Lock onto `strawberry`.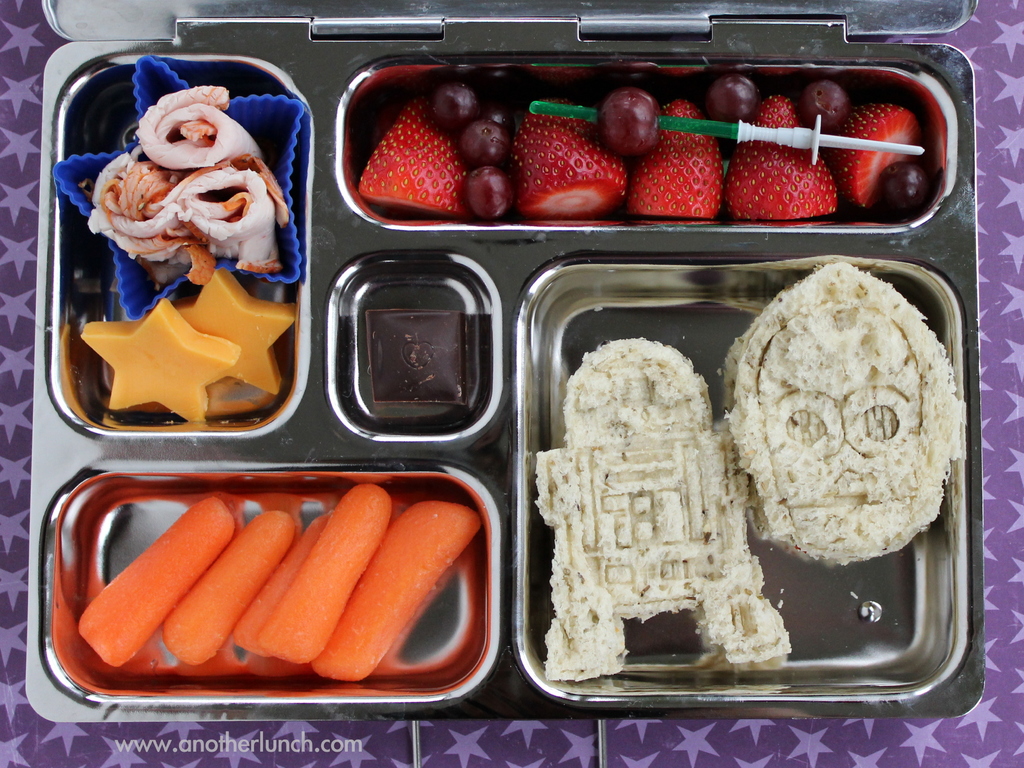
Locked: detection(512, 112, 623, 218).
